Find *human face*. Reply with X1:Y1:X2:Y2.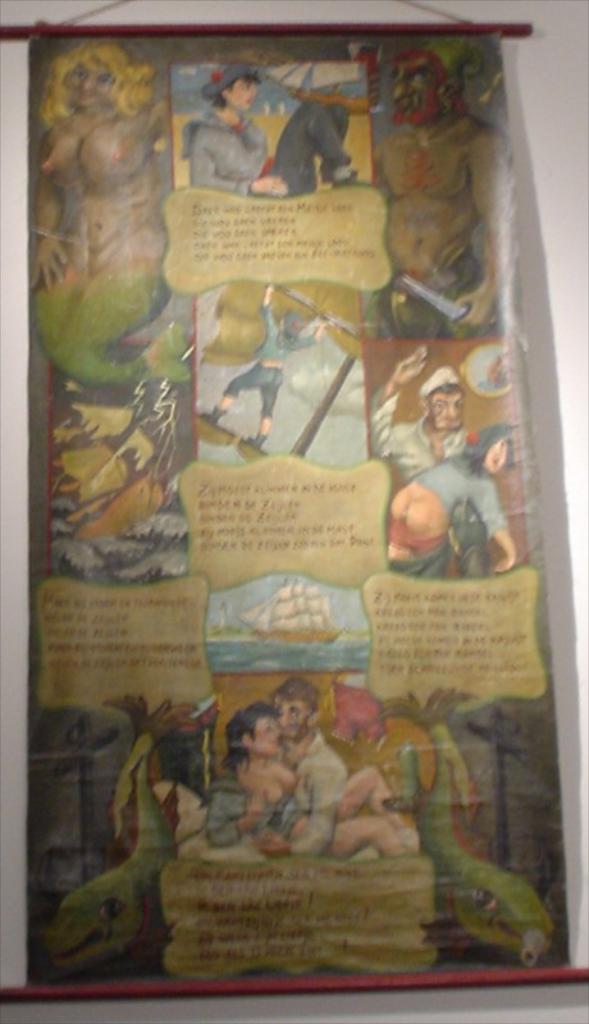
256:714:283:750.
